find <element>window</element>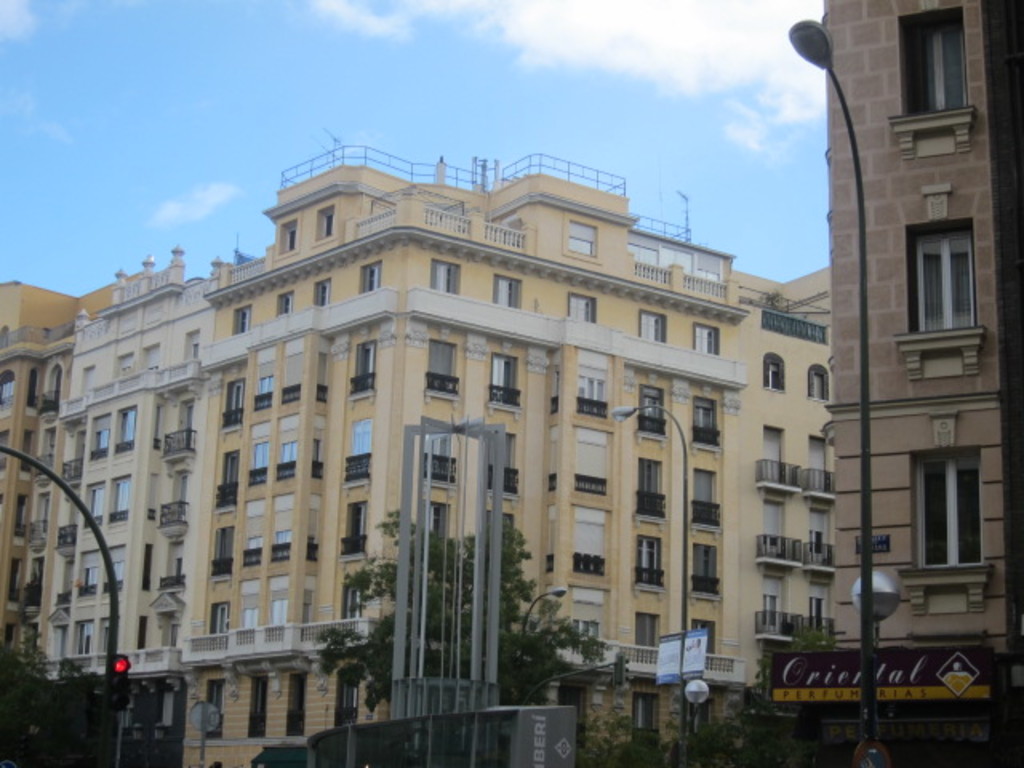
box(637, 539, 662, 582)
